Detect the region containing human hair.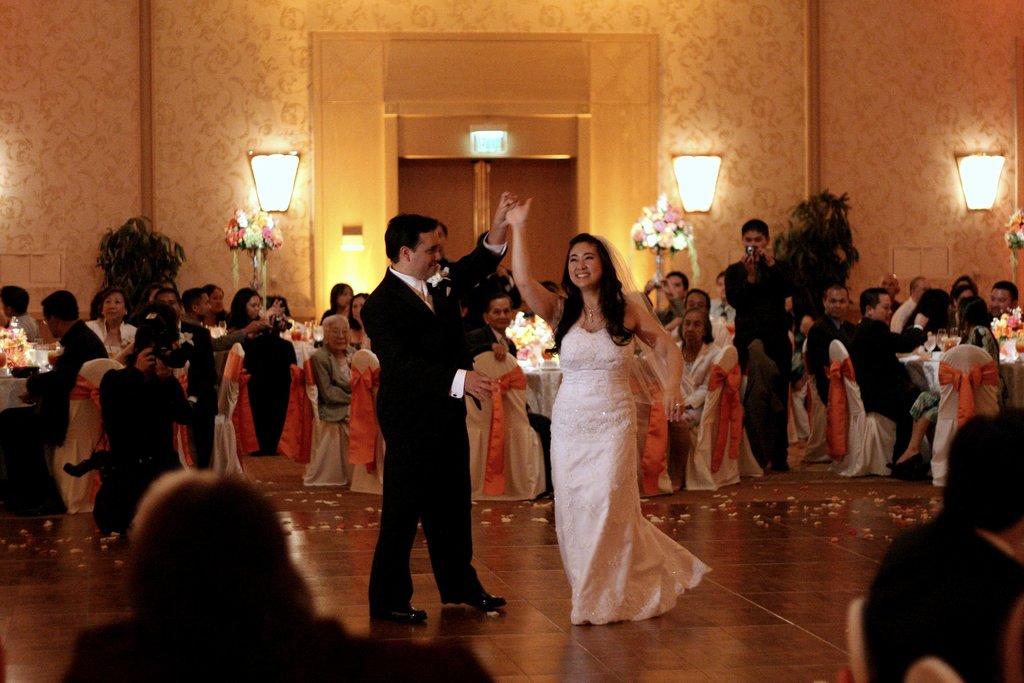
detection(676, 307, 716, 347).
